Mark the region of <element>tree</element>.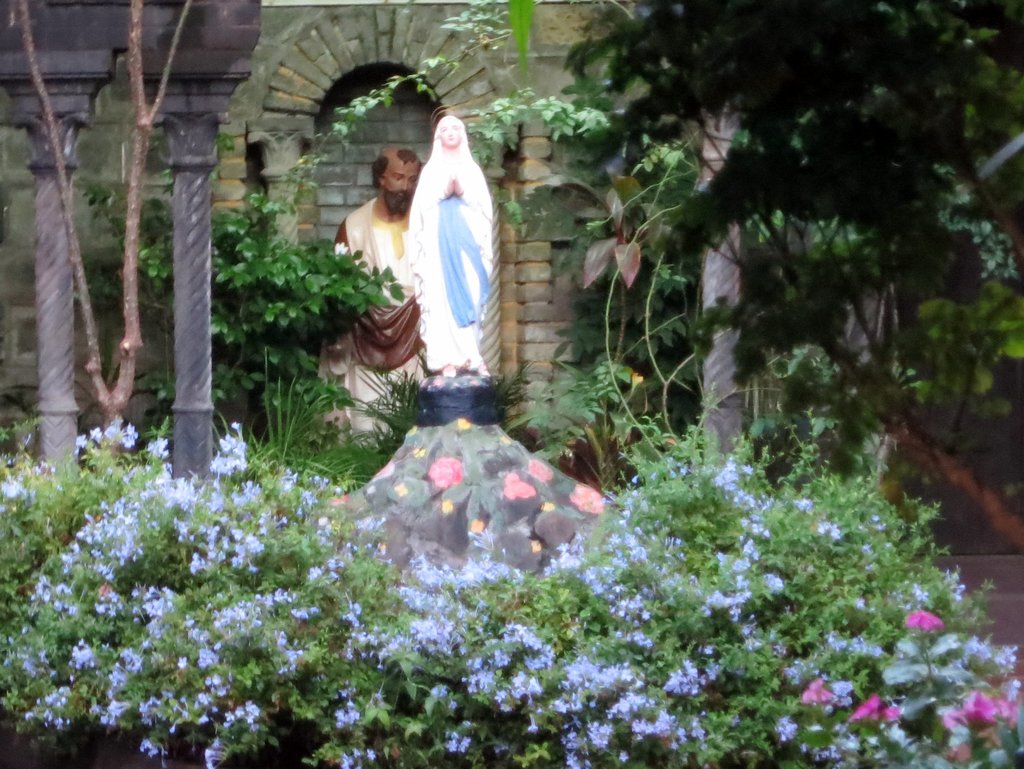
Region: (left=568, top=0, right=1023, bottom=546).
